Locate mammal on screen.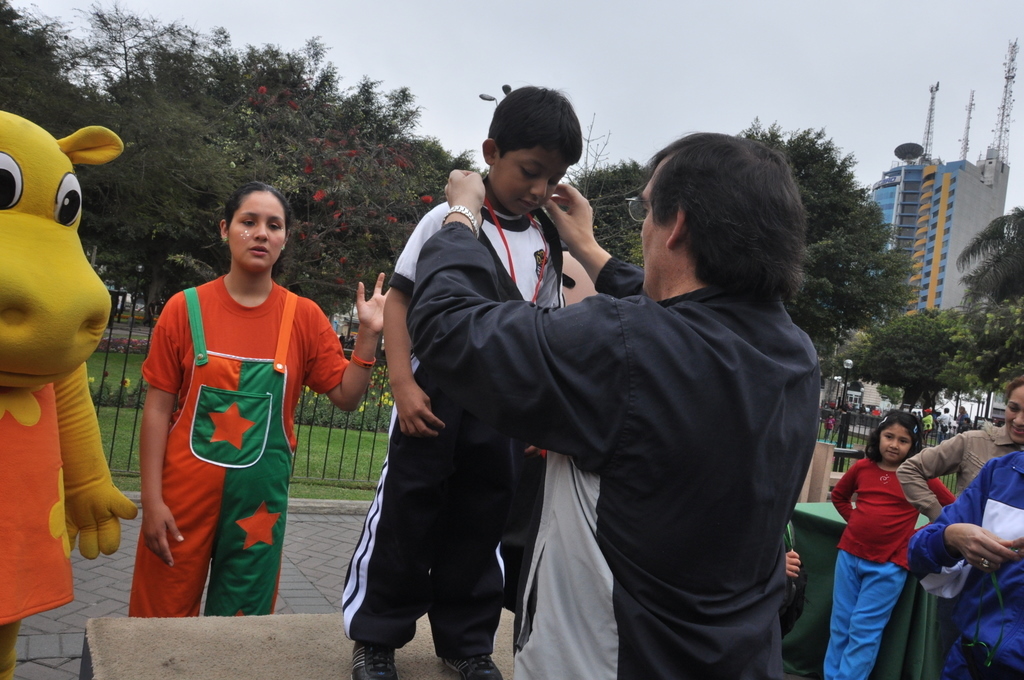
On screen at bbox=(783, 550, 801, 578).
